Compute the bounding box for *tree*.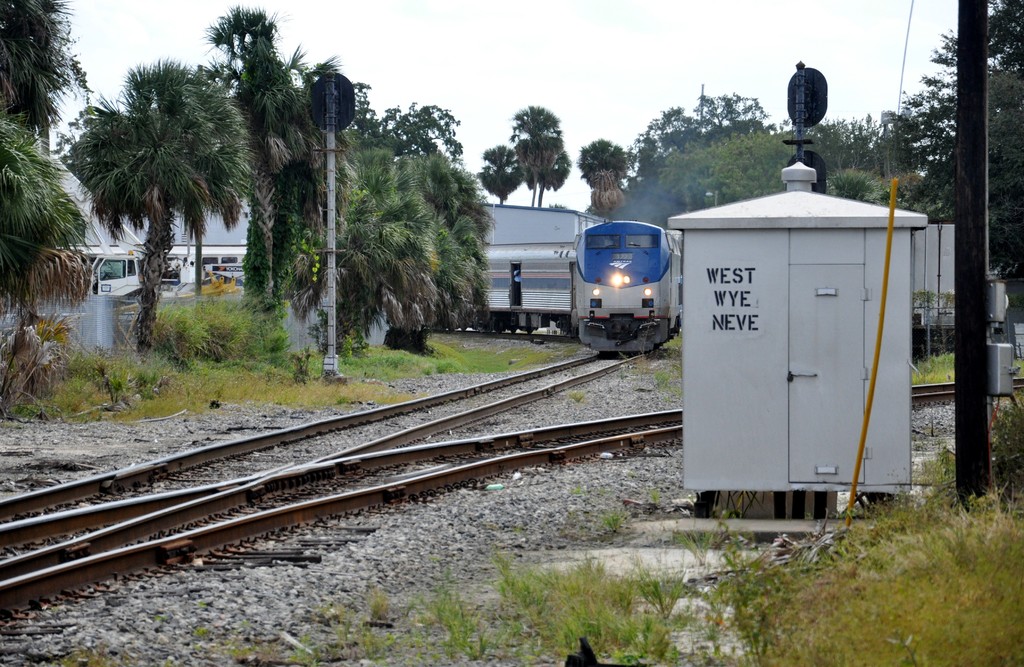
644,114,908,228.
